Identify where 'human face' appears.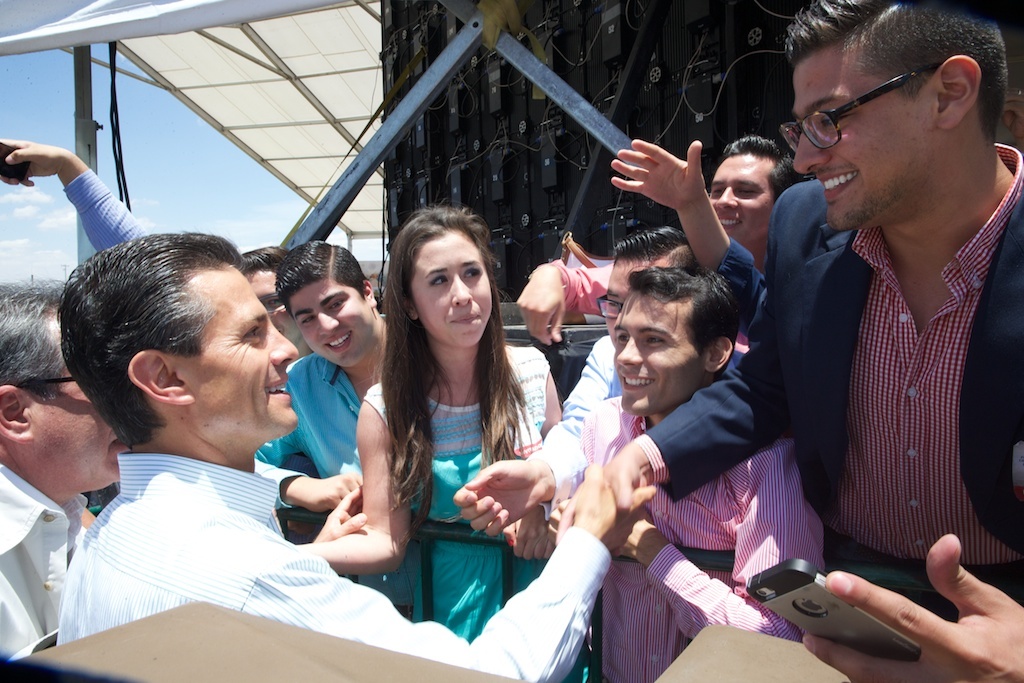
Appears at 286, 277, 374, 366.
